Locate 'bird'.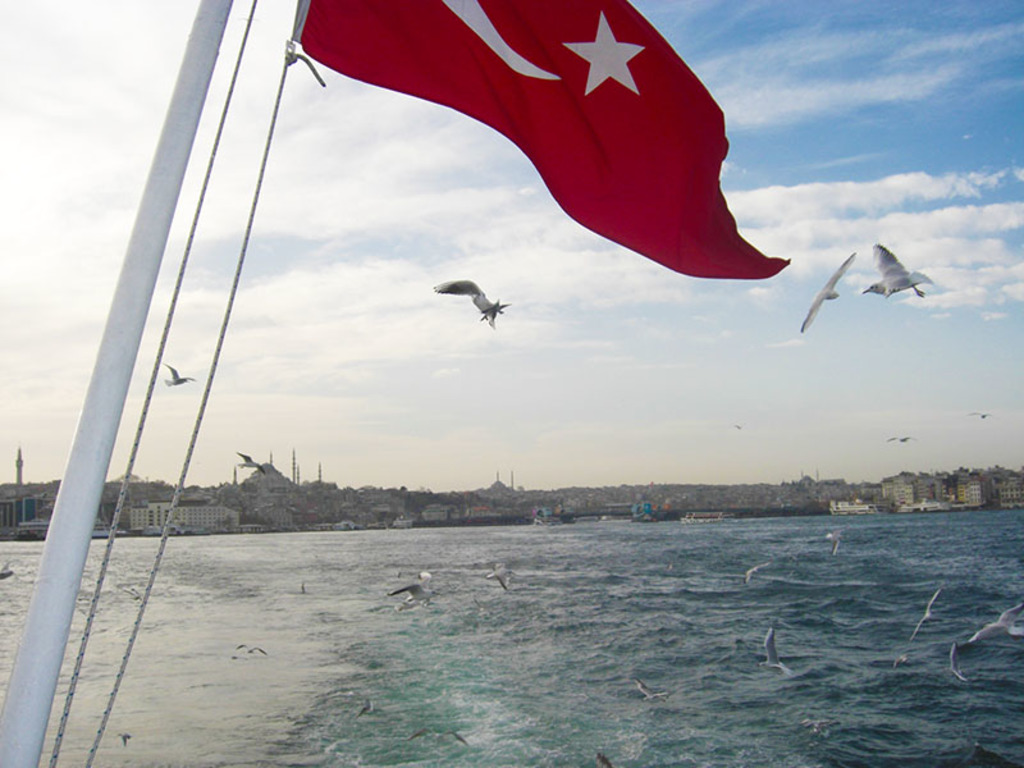
Bounding box: rect(911, 581, 942, 641).
